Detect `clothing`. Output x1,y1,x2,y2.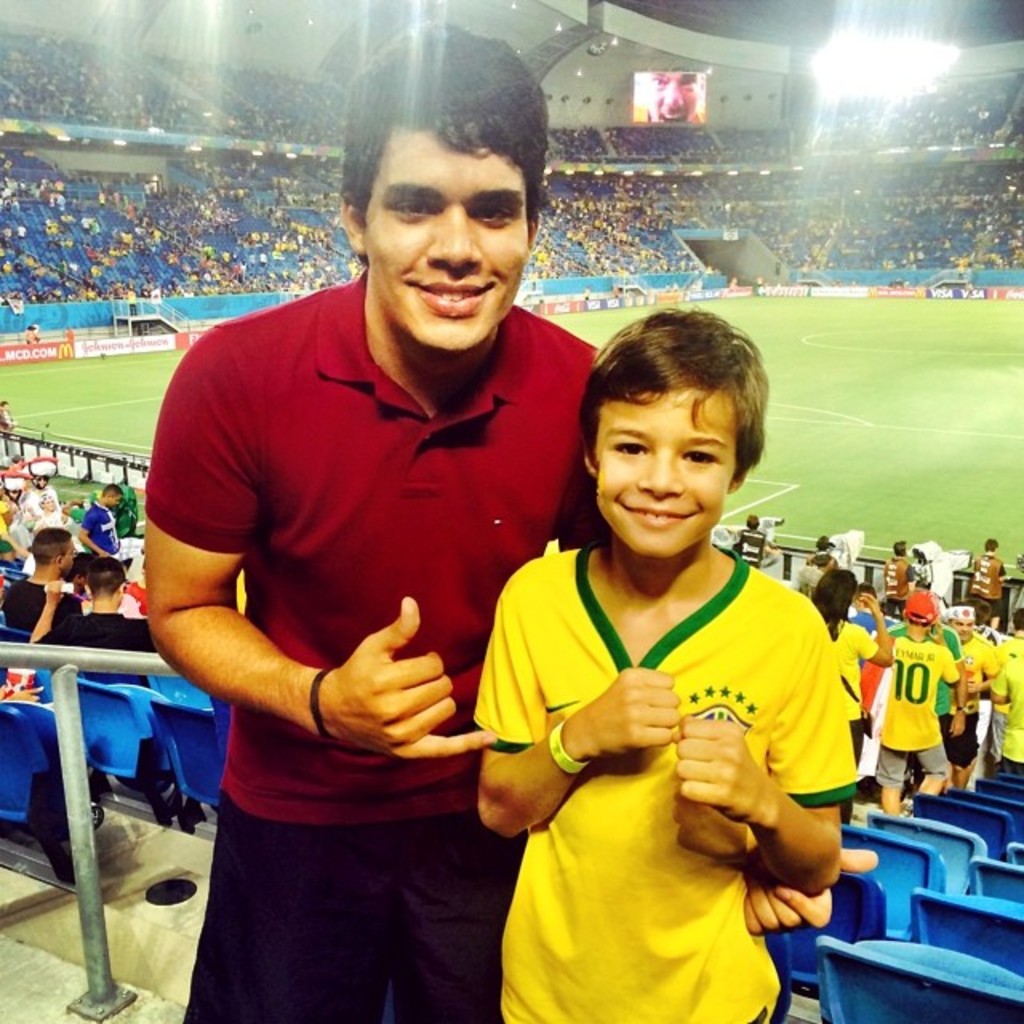
877,627,955,787.
